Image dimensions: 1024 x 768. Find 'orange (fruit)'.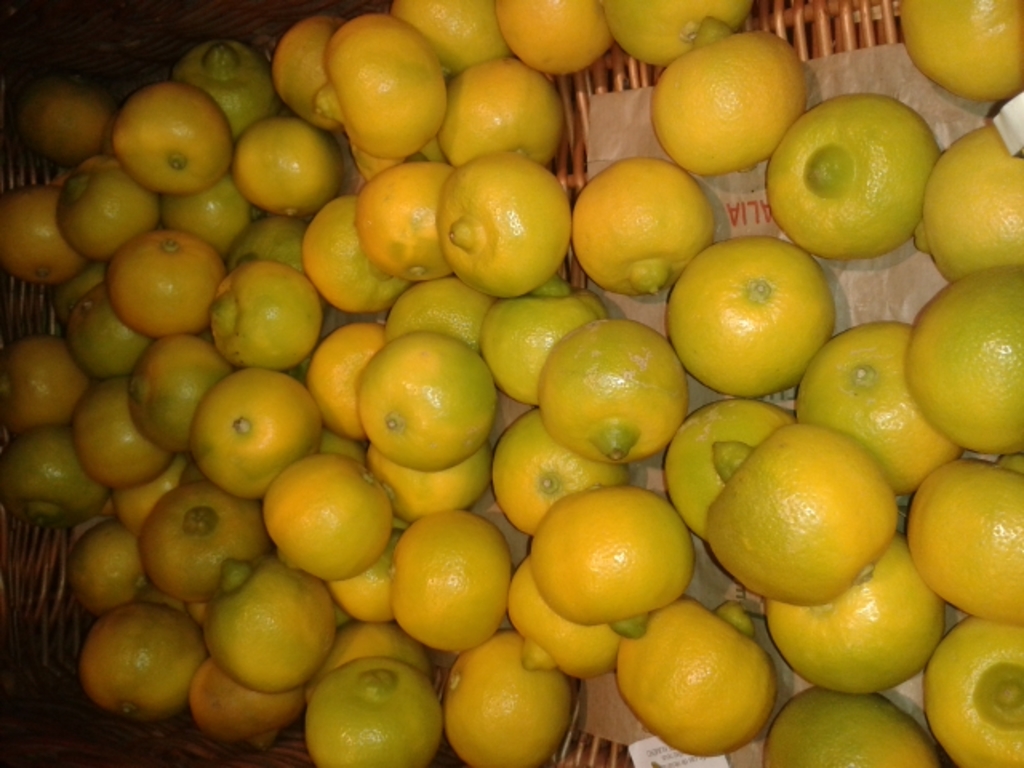
select_region(768, 693, 922, 766).
